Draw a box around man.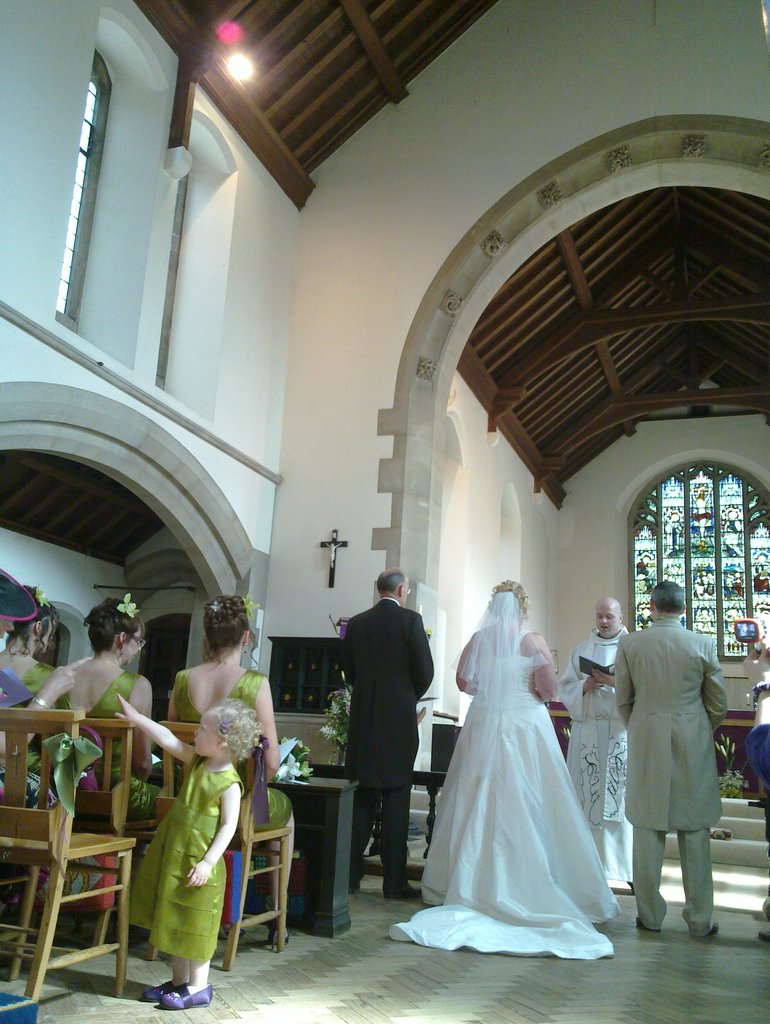
605,576,748,930.
